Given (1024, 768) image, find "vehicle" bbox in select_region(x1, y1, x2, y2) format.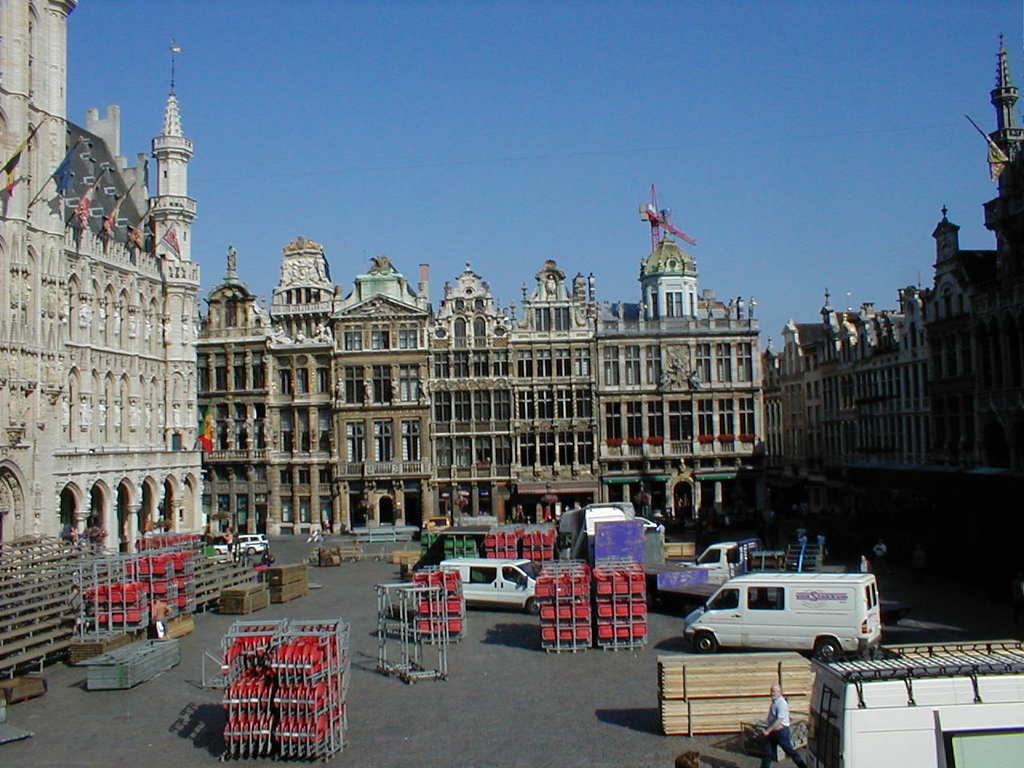
select_region(440, 558, 540, 614).
